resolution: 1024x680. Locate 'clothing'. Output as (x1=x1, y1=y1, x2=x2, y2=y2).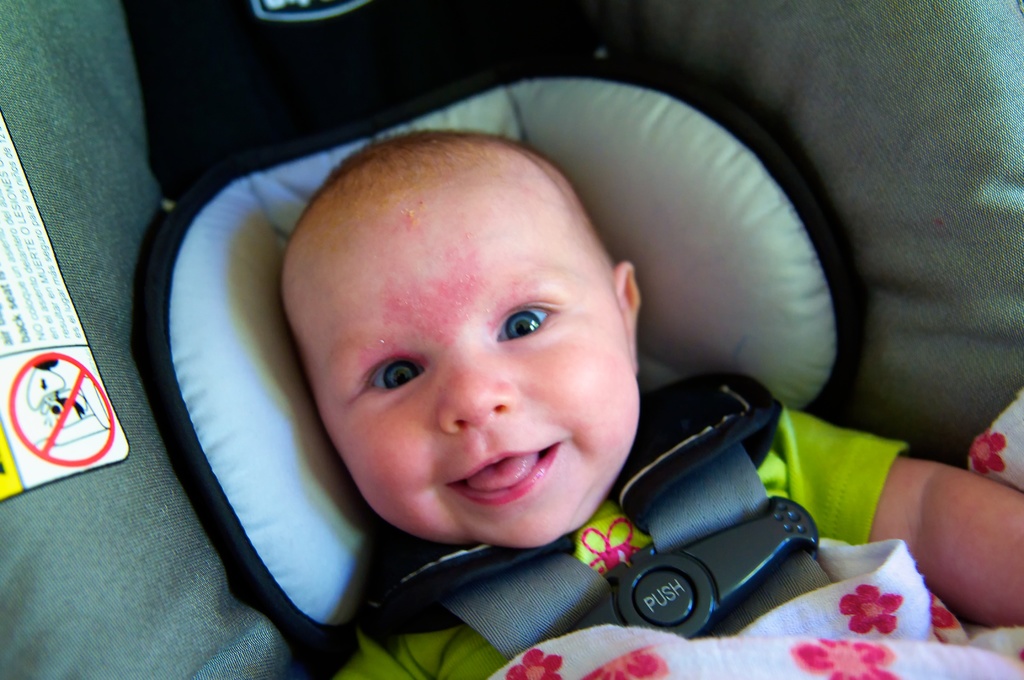
(x1=317, y1=365, x2=1023, y2=679).
